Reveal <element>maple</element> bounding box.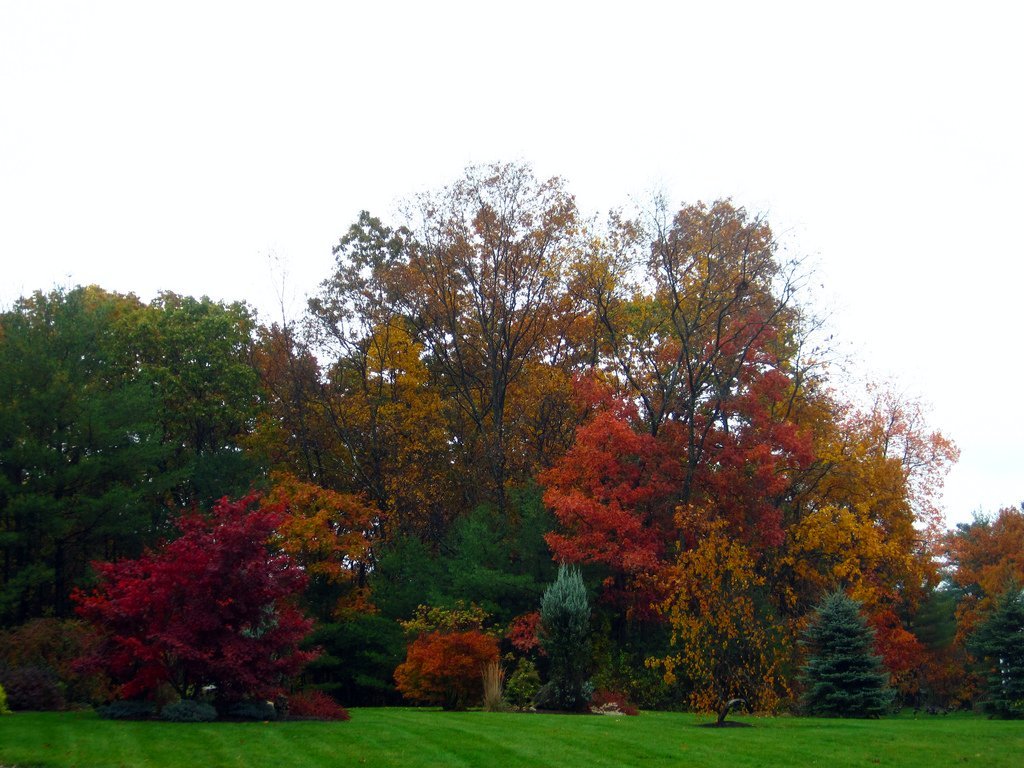
Revealed: [233, 319, 464, 532].
